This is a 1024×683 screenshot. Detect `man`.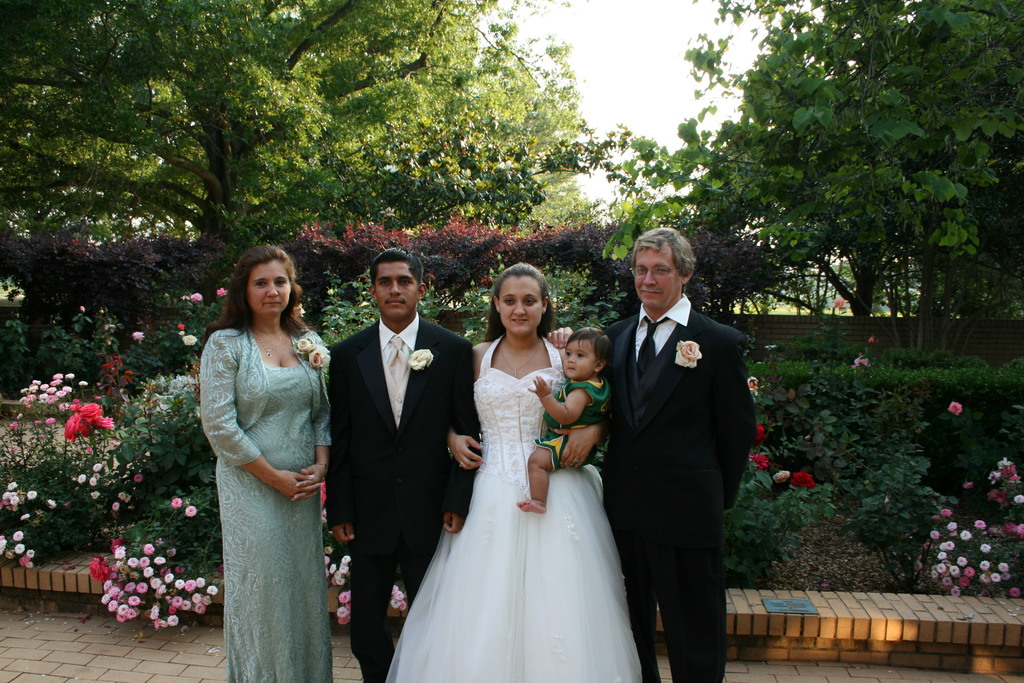
(x1=591, y1=215, x2=762, y2=671).
